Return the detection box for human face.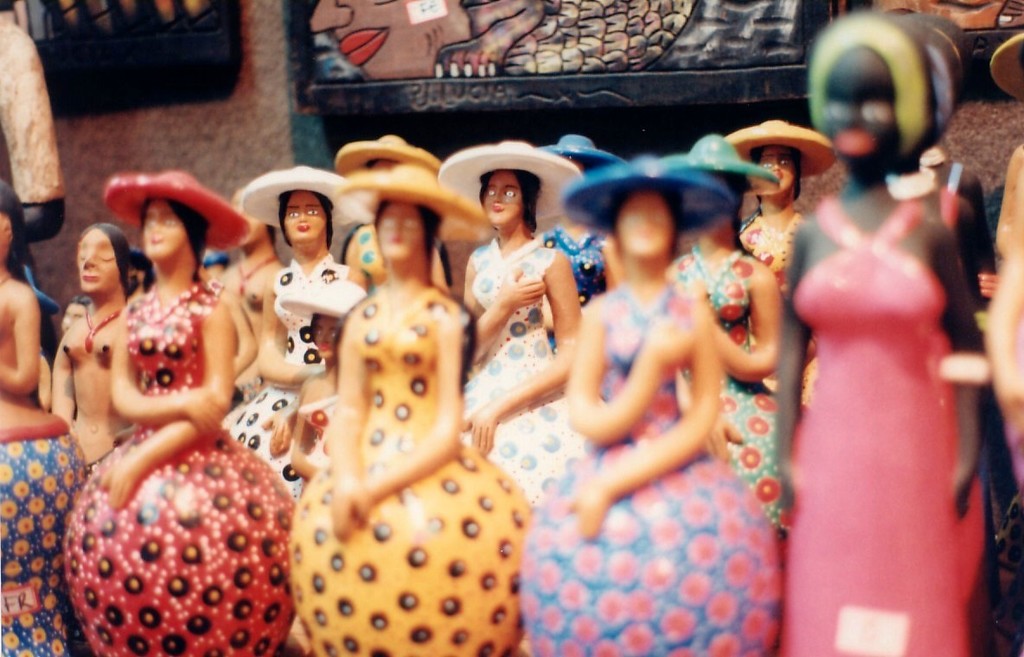
617:190:671:258.
